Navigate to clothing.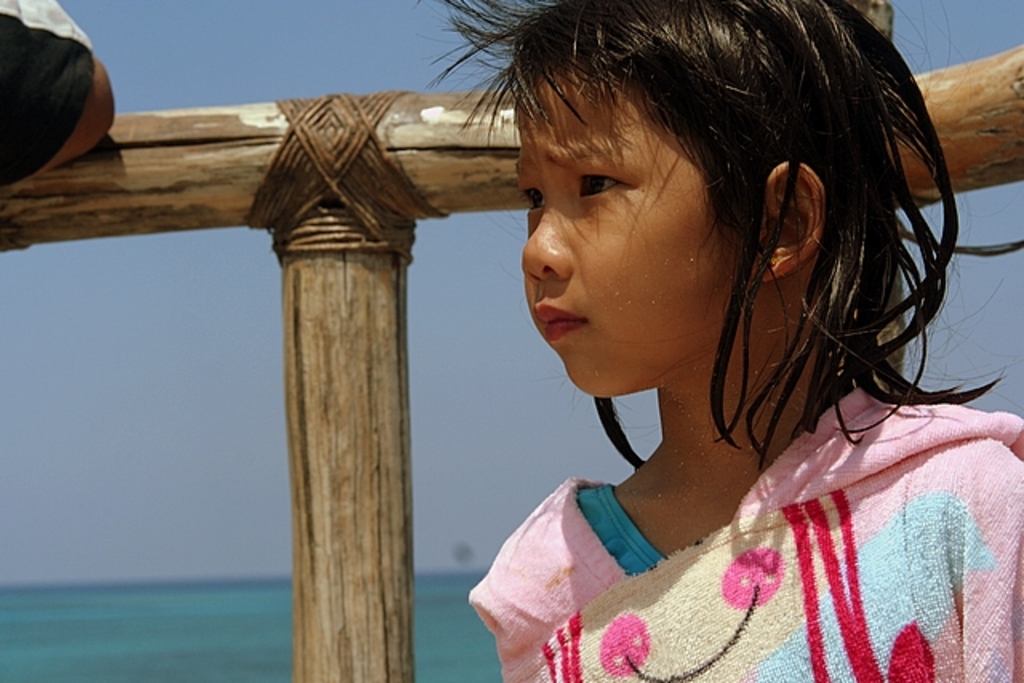
Navigation target: detection(475, 387, 1022, 681).
